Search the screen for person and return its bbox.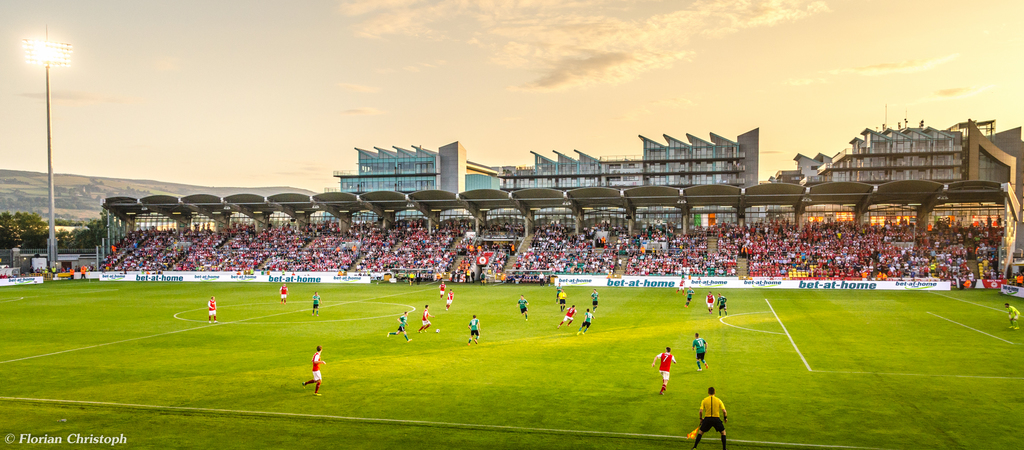
Found: select_region(576, 310, 598, 337).
